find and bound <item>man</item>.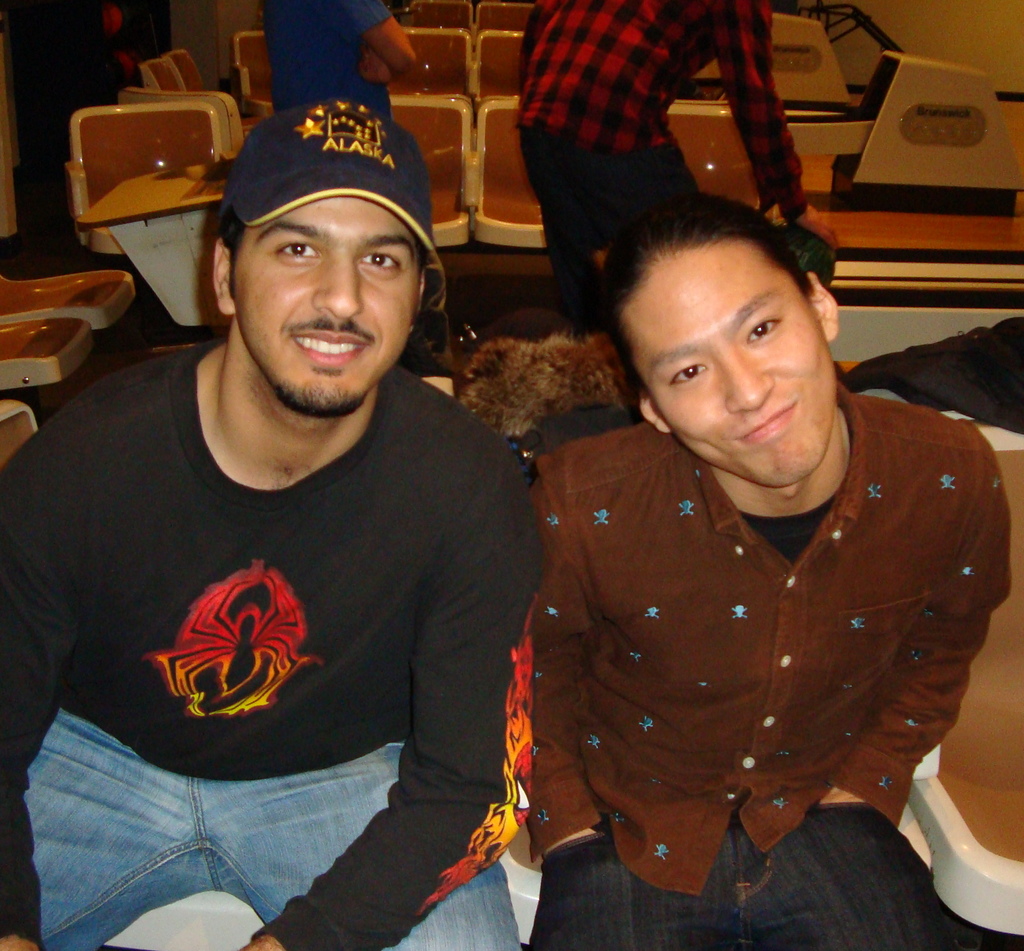
Bound: (left=495, top=0, right=820, bottom=324).
